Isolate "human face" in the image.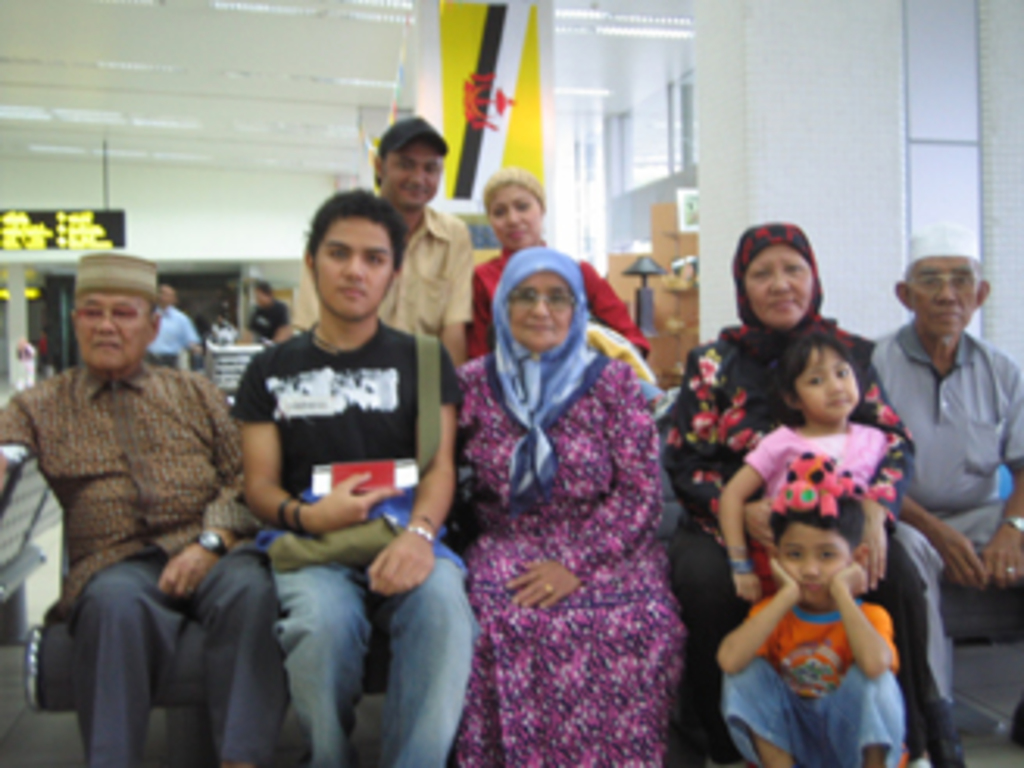
Isolated region: box=[315, 219, 396, 315].
